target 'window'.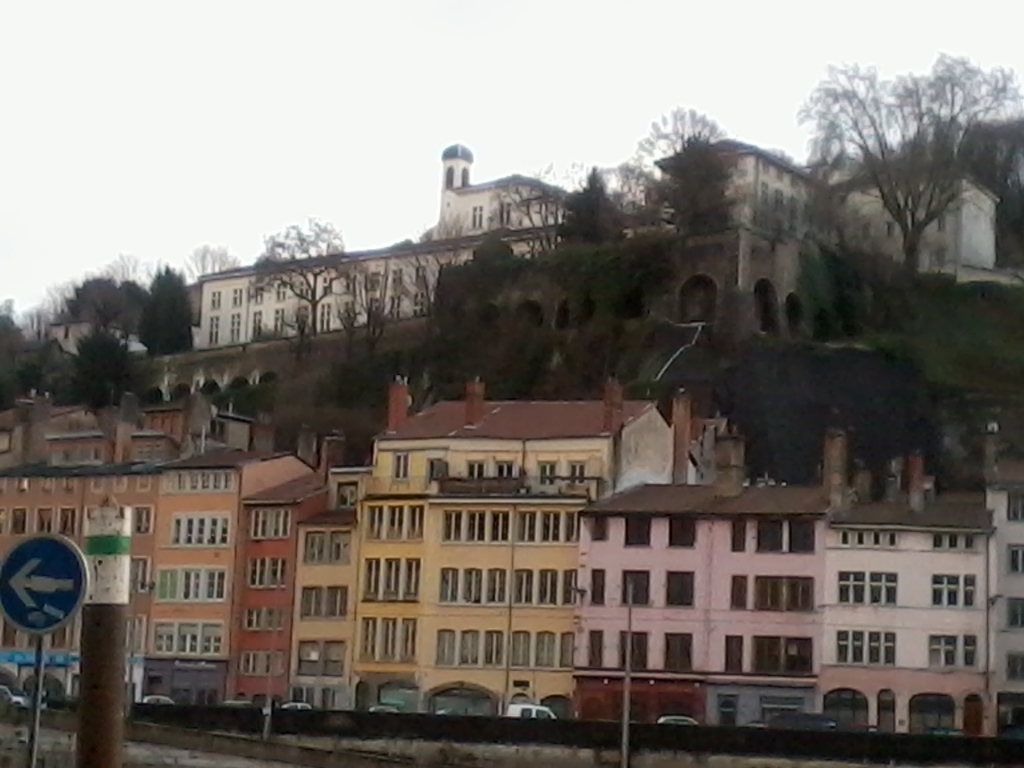
Target region: 589, 631, 604, 669.
